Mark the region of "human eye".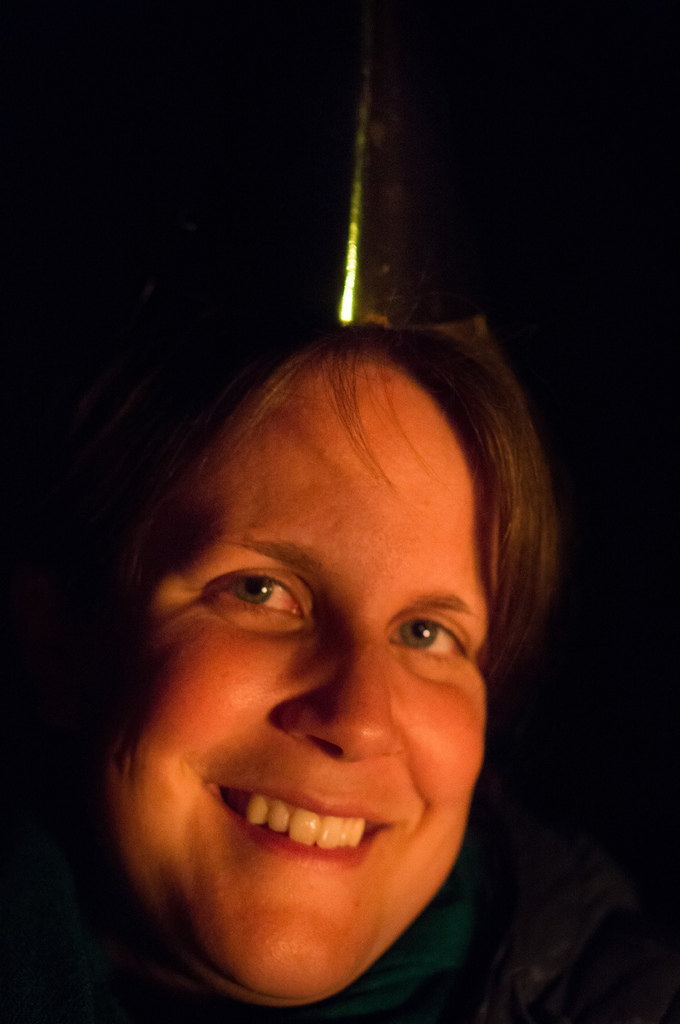
Region: 203, 562, 312, 625.
